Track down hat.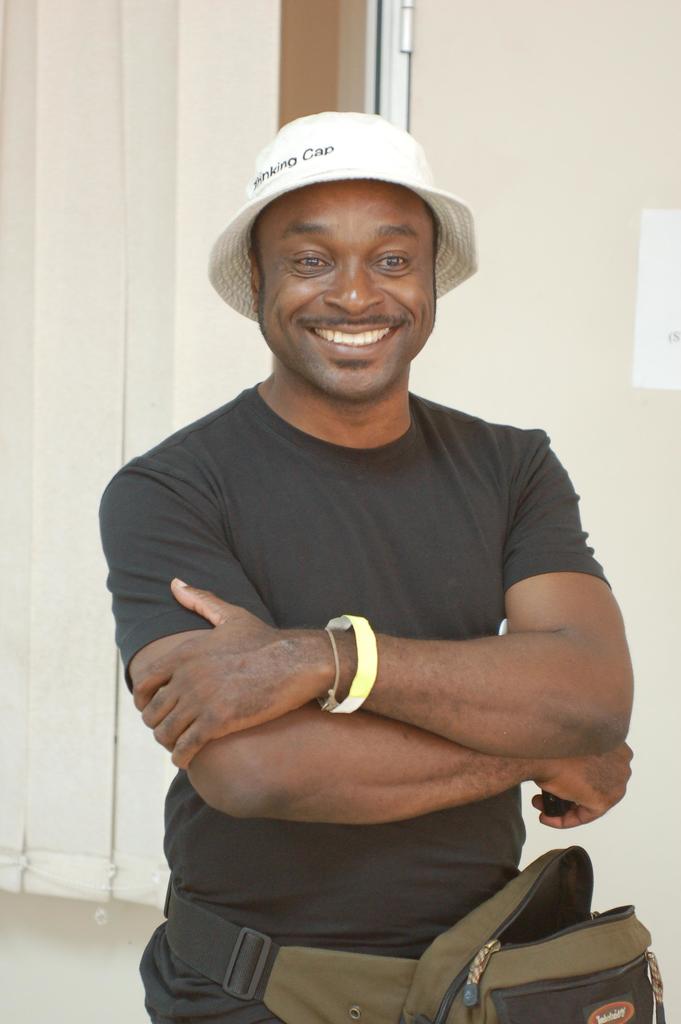
Tracked to detection(201, 109, 478, 321).
